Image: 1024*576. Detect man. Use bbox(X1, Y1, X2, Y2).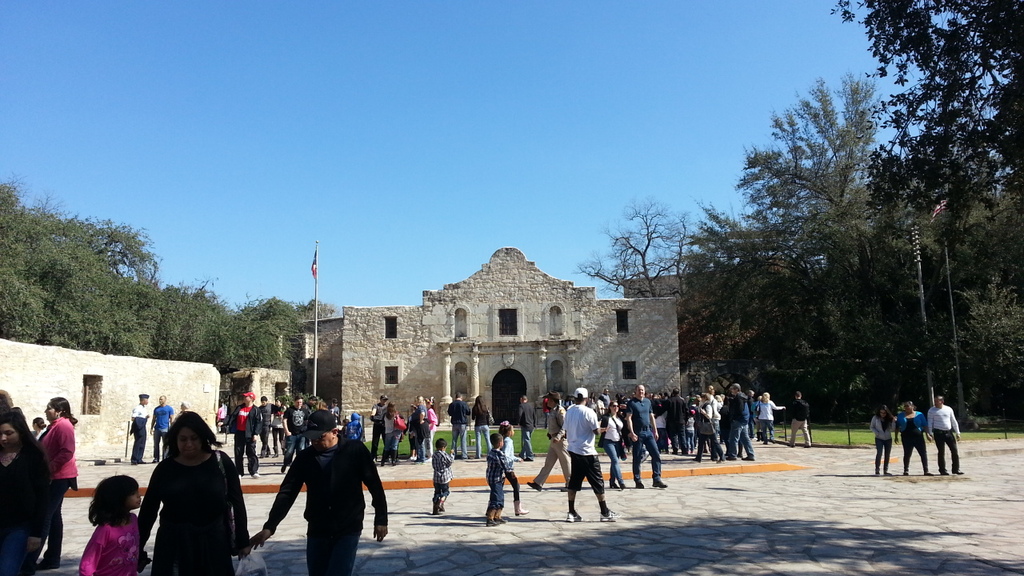
bbox(279, 395, 308, 470).
